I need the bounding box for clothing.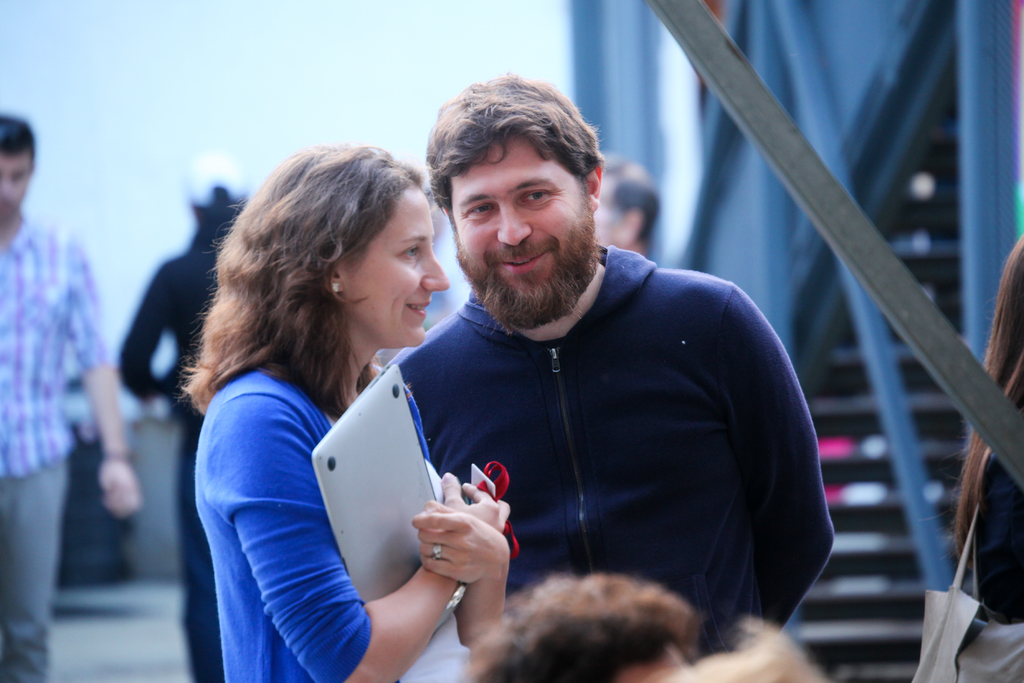
Here it is: bbox(0, 218, 104, 682).
